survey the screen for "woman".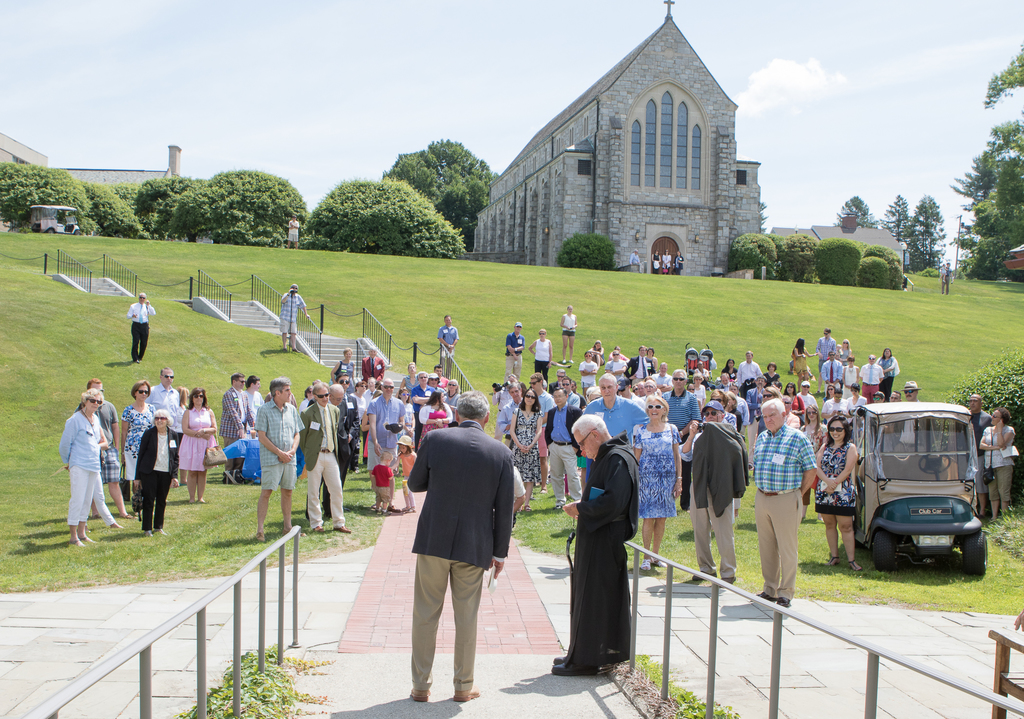
Survey found: (583, 346, 593, 391).
